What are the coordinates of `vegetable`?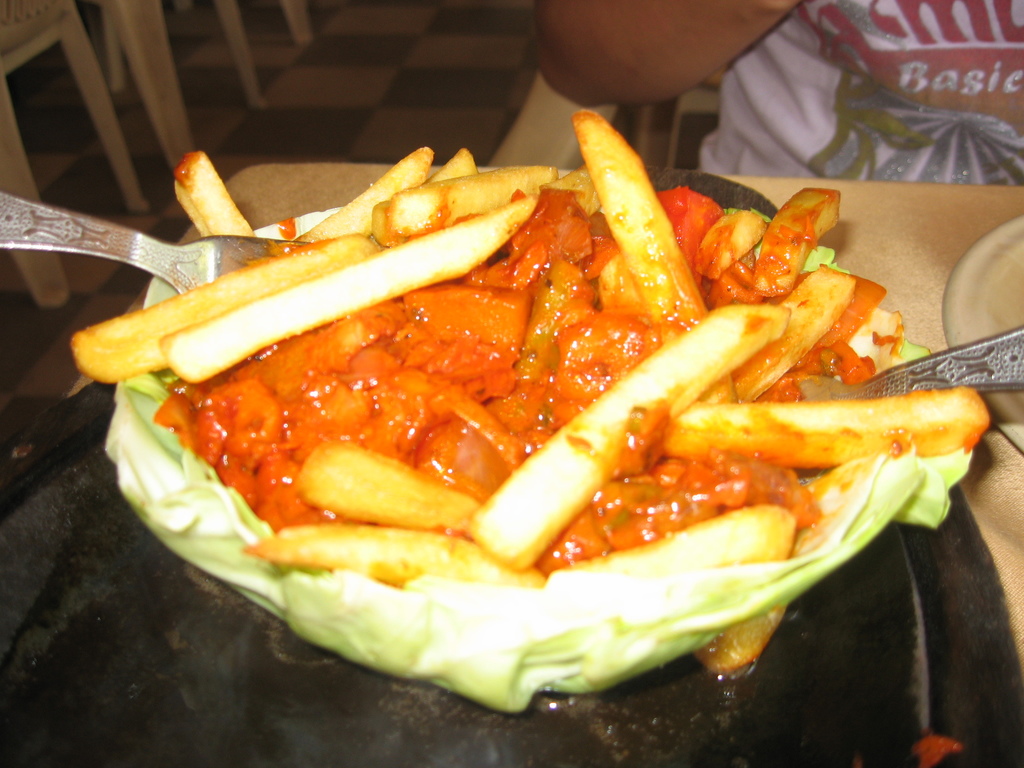
{"x1": 545, "y1": 508, "x2": 798, "y2": 585}.
